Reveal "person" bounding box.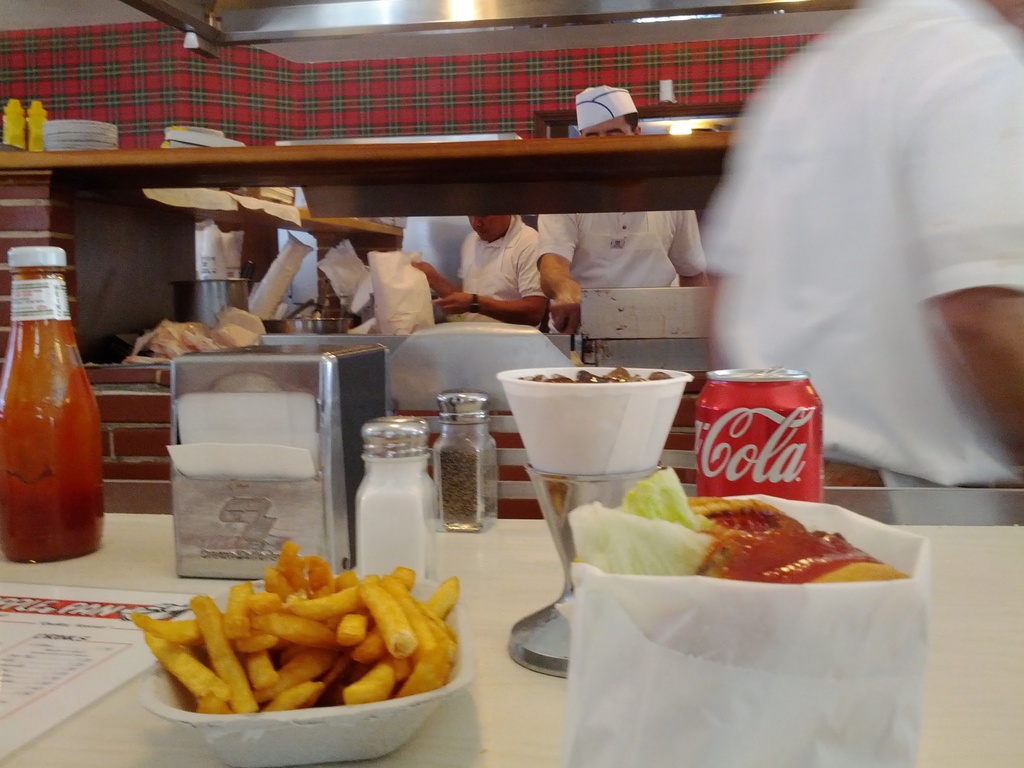
Revealed: box=[407, 212, 545, 325].
